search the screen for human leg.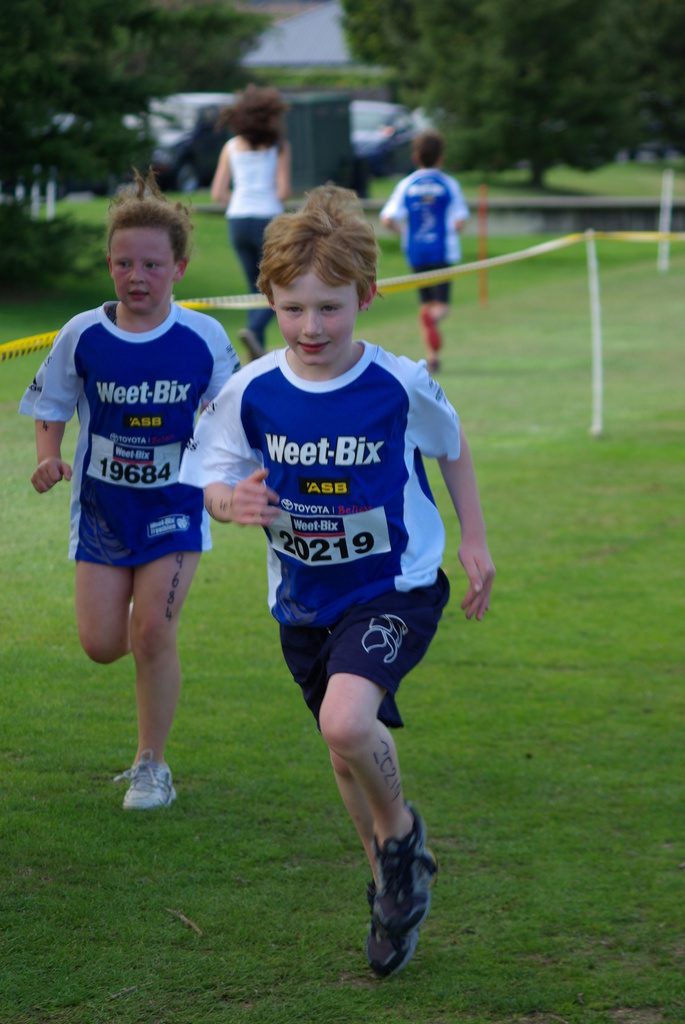
Found at rect(315, 597, 443, 924).
